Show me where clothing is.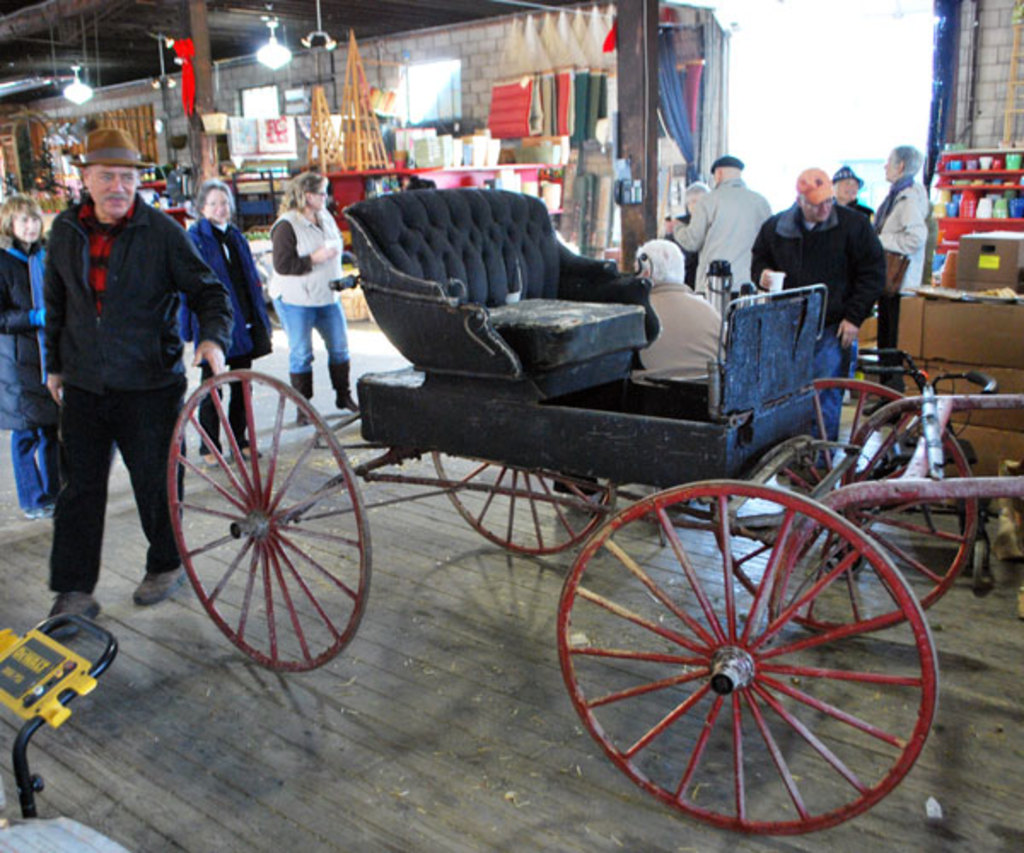
clothing is at [751,194,893,450].
